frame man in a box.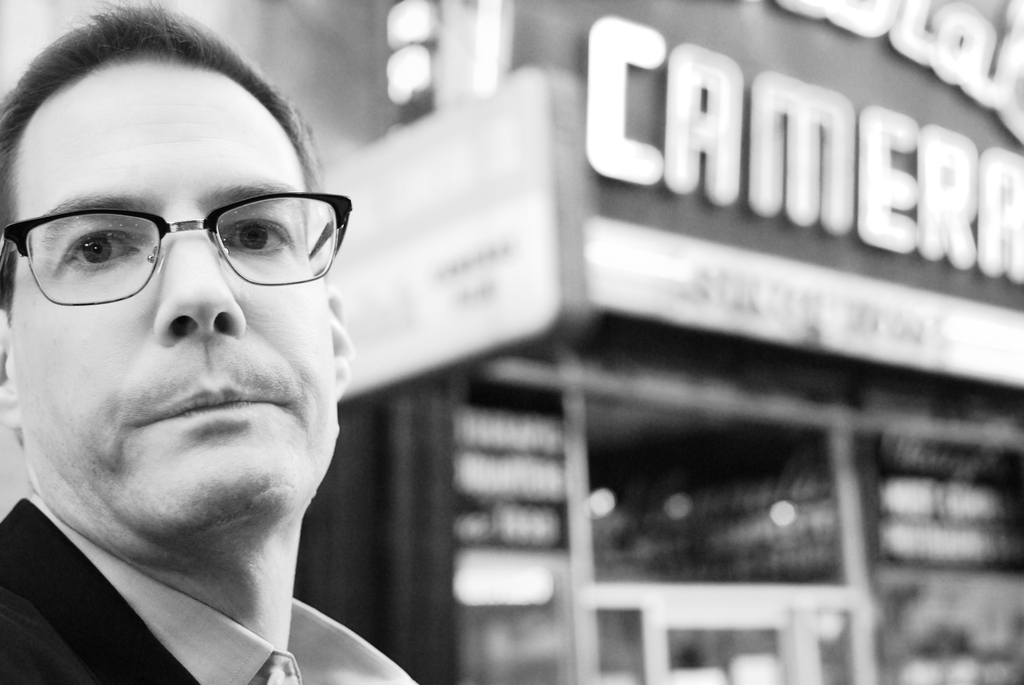
region(0, 26, 479, 684).
